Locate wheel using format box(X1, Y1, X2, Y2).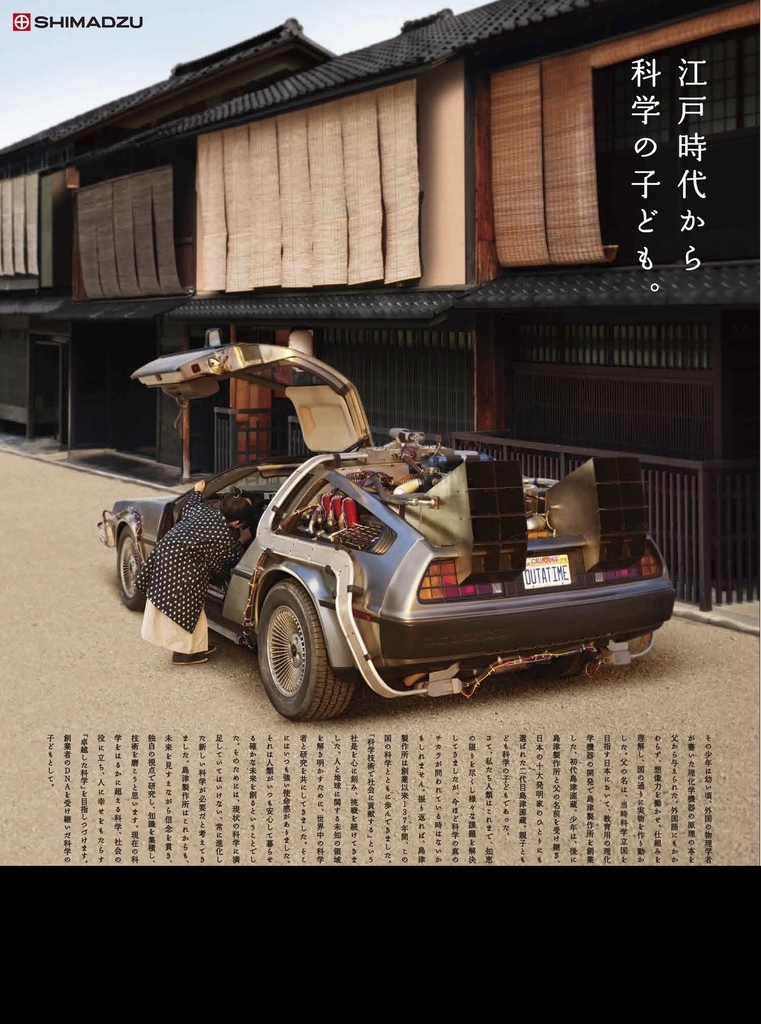
box(109, 517, 157, 615).
